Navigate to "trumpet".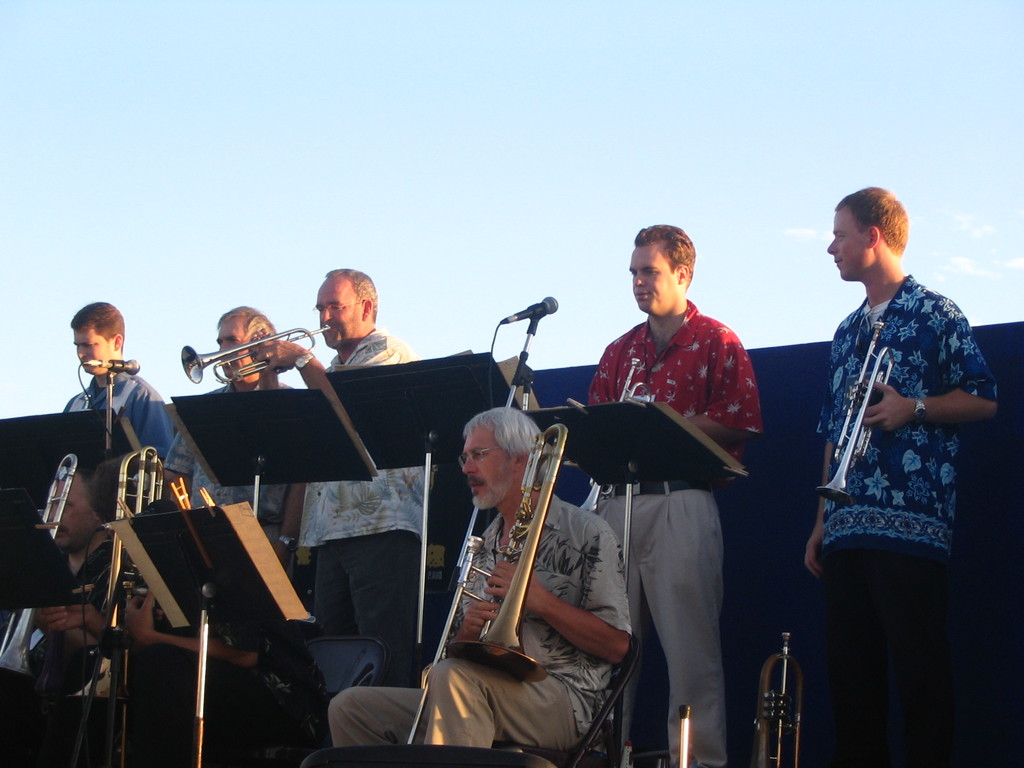
Navigation target: <region>169, 304, 321, 391</region>.
